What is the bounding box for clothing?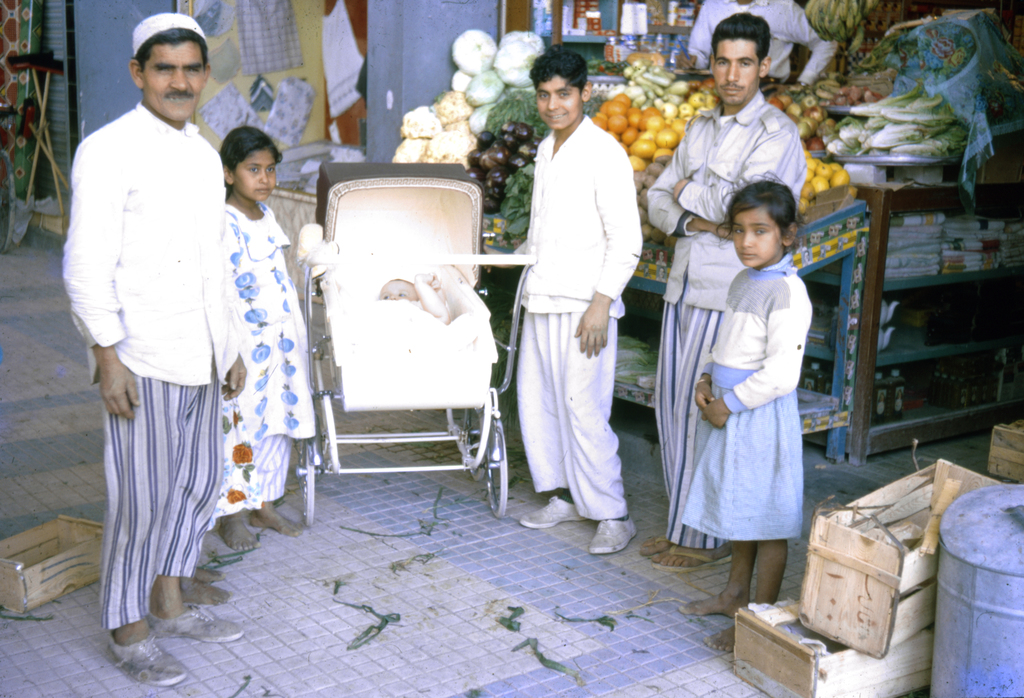
682,258,816,537.
